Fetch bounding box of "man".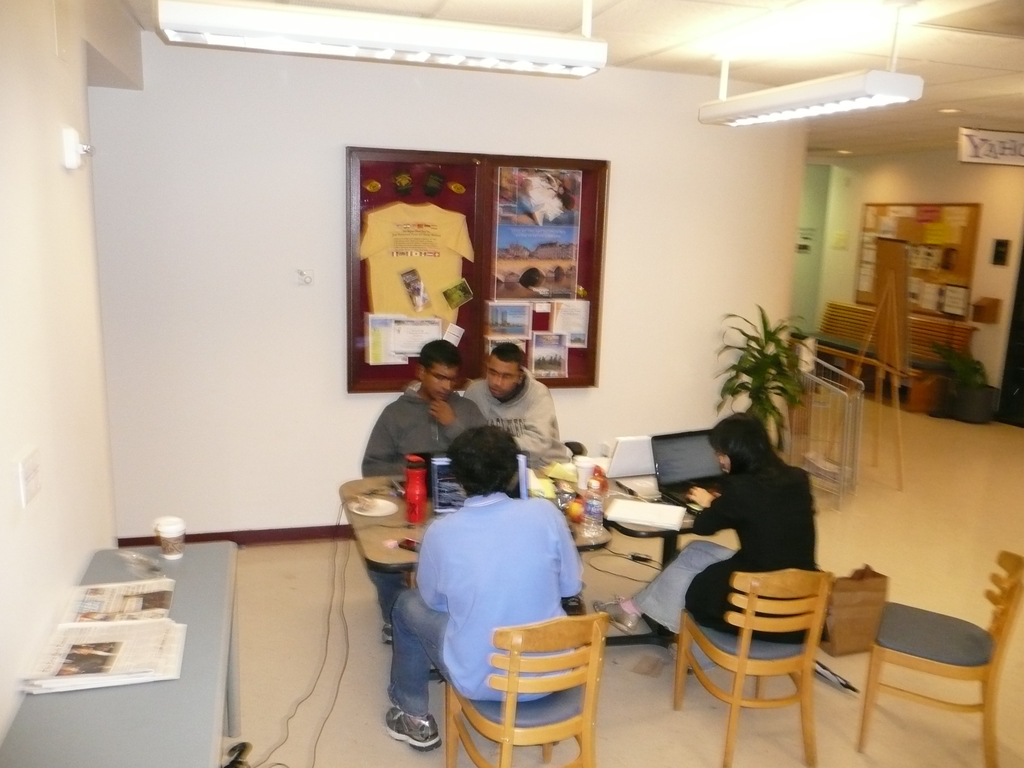
Bbox: 458 339 571 494.
